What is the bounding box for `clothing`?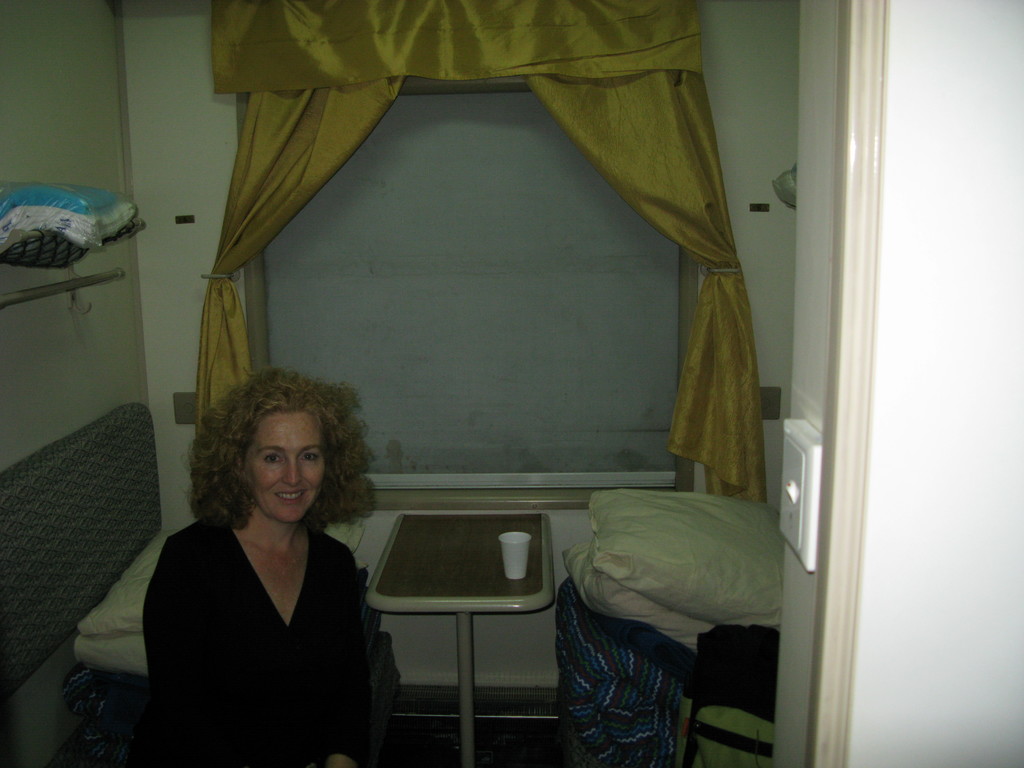
(left=127, top=488, right=383, bottom=753).
